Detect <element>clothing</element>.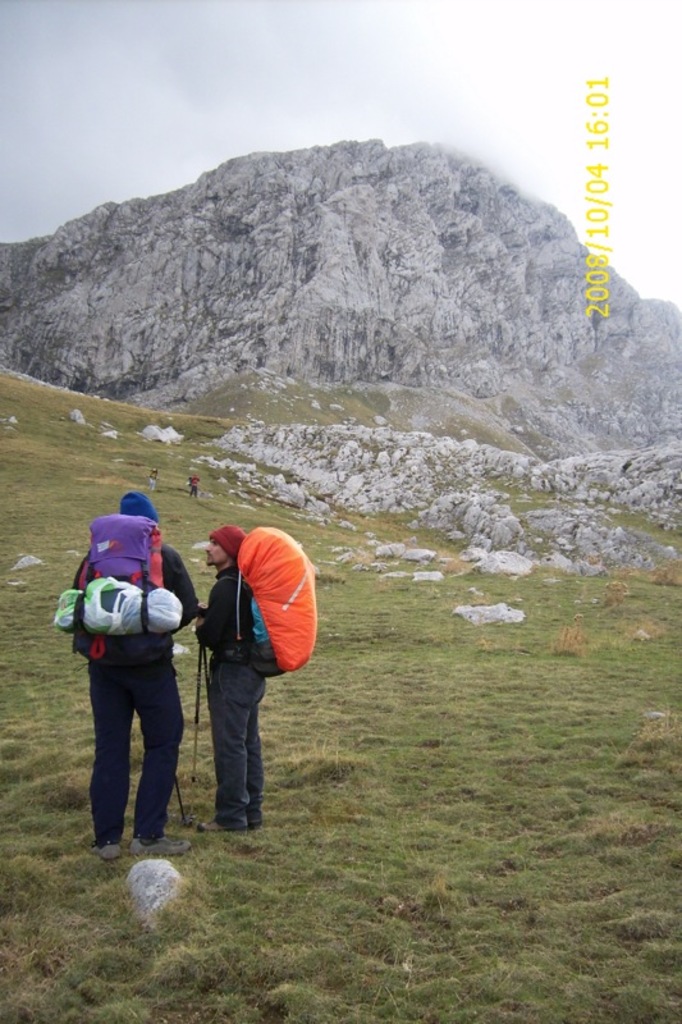
Detected at bbox(196, 573, 288, 818).
